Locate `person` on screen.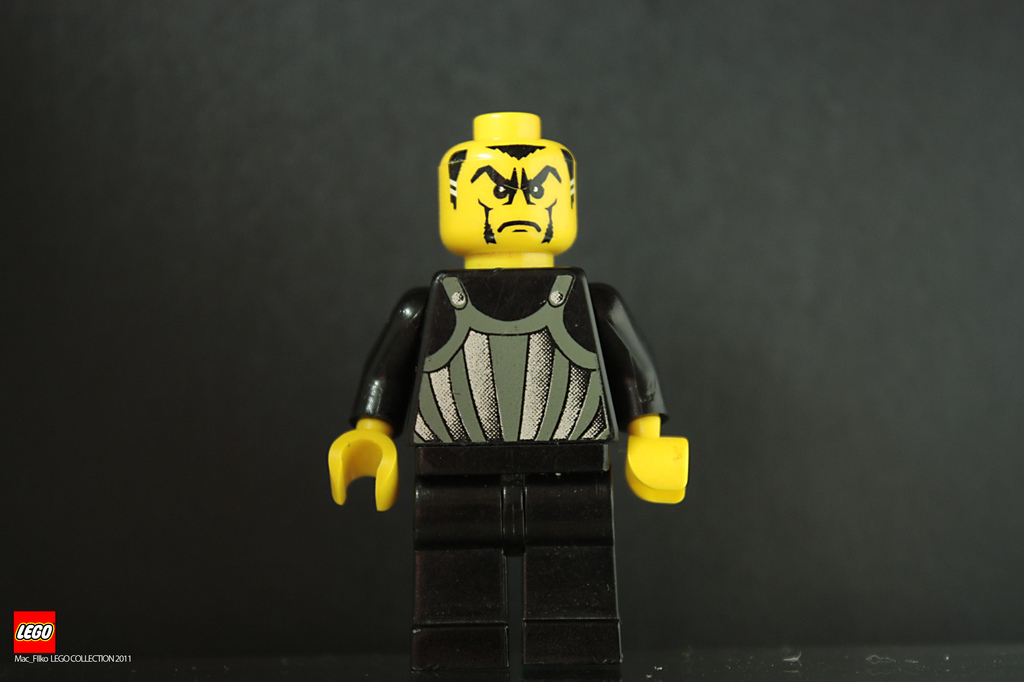
On screen at crop(339, 51, 692, 639).
